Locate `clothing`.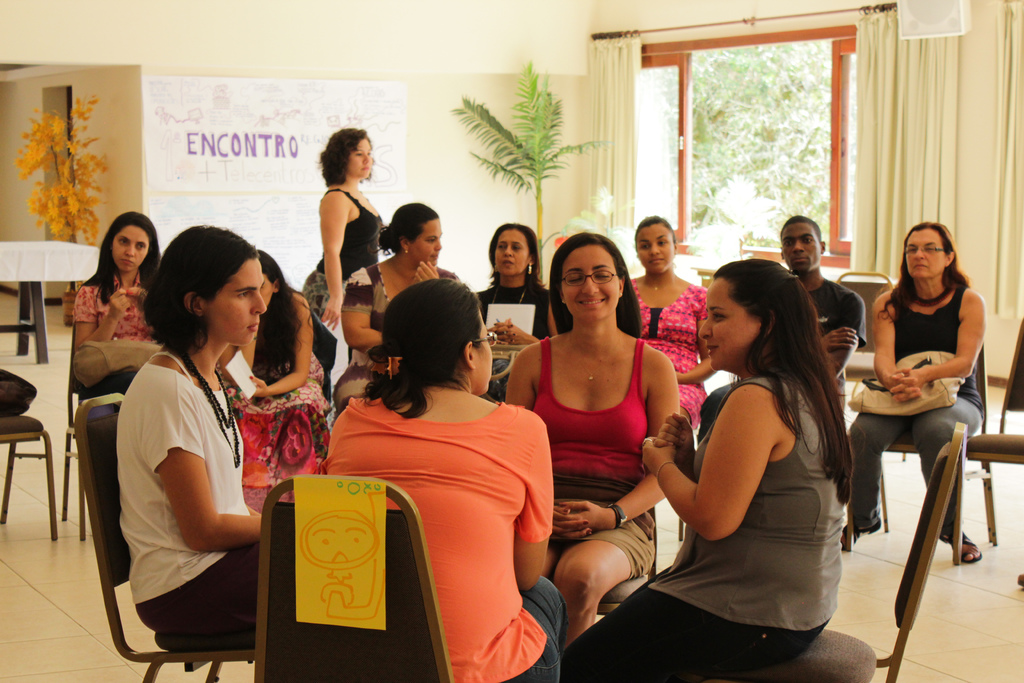
Bounding box: <region>113, 349, 263, 633</region>.
